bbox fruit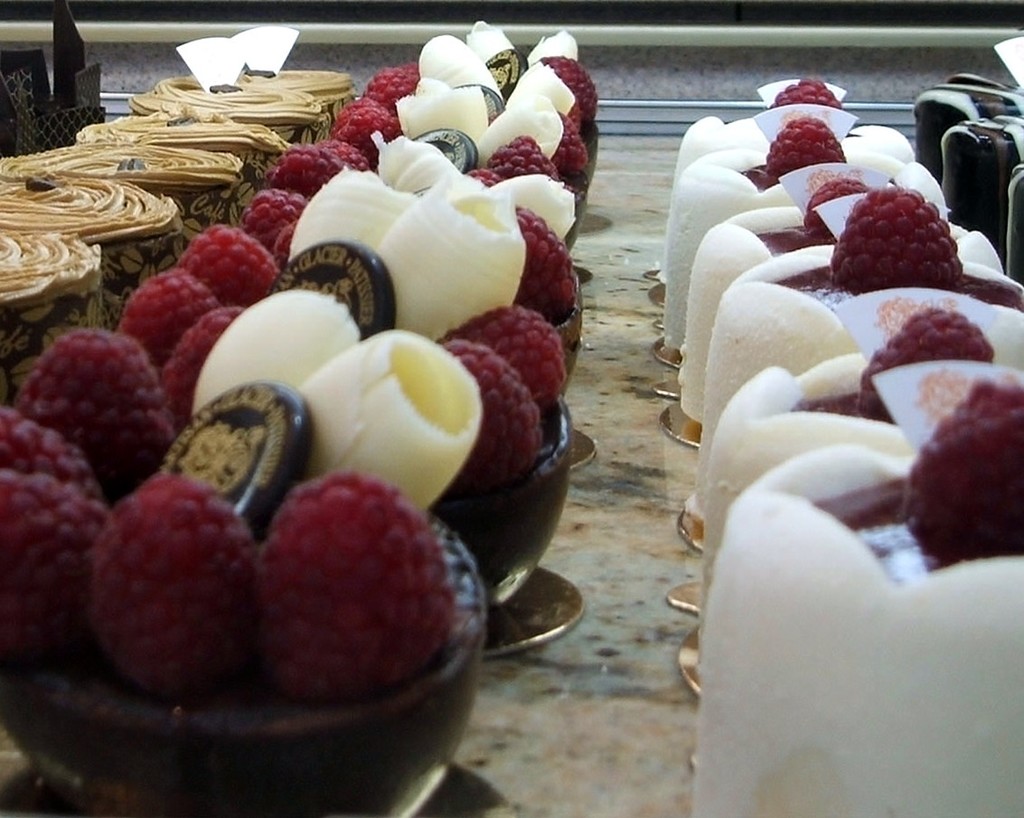
[x1=82, y1=475, x2=258, y2=709]
